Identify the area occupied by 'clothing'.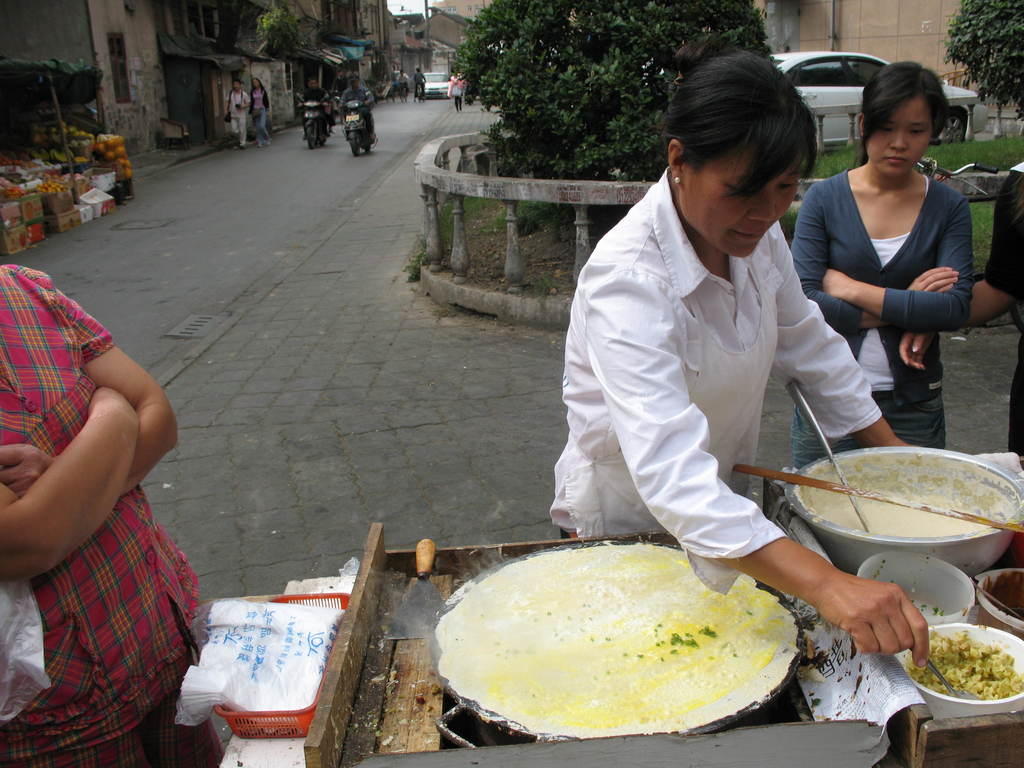
Area: (x1=225, y1=90, x2=250, y2=141).
